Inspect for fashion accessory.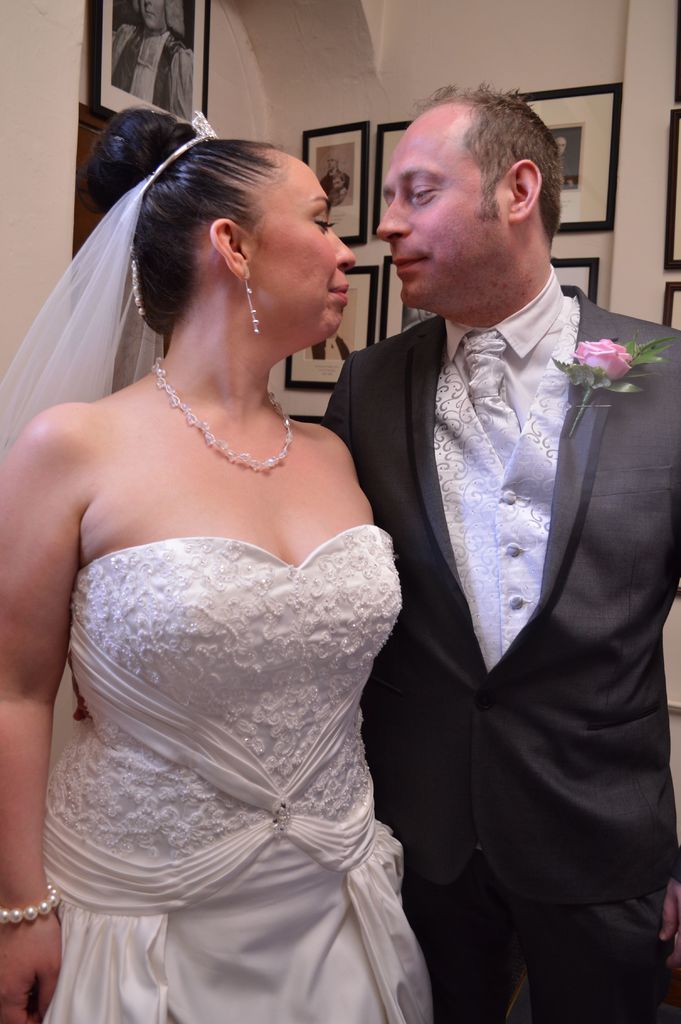
Inspection: select_region(455, 325, 527, 468).
